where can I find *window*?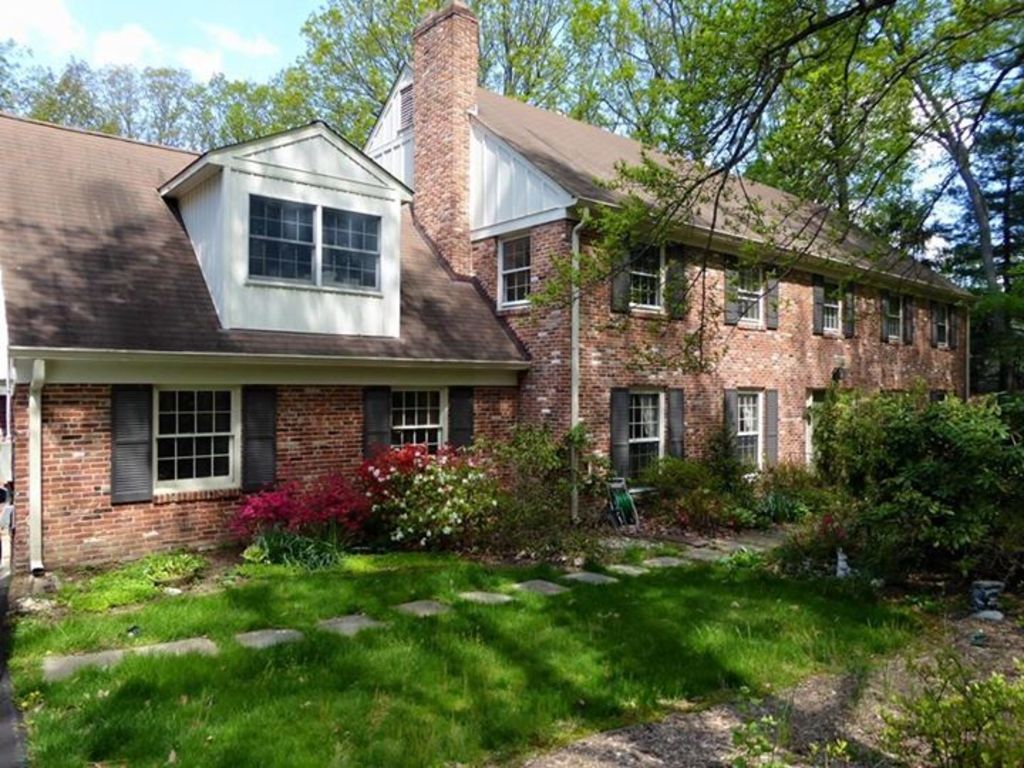
You can find it at <box>367,395,491,466</box>.
